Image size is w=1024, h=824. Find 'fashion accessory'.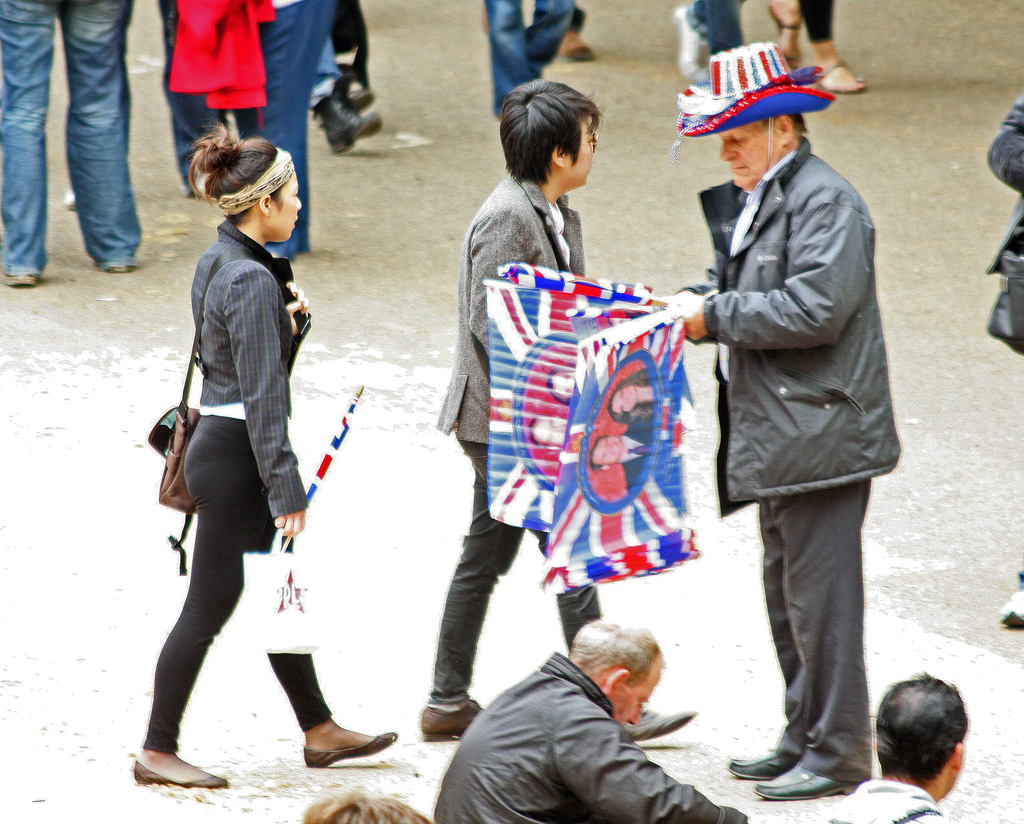
<box>127,761,230,790</box>.
